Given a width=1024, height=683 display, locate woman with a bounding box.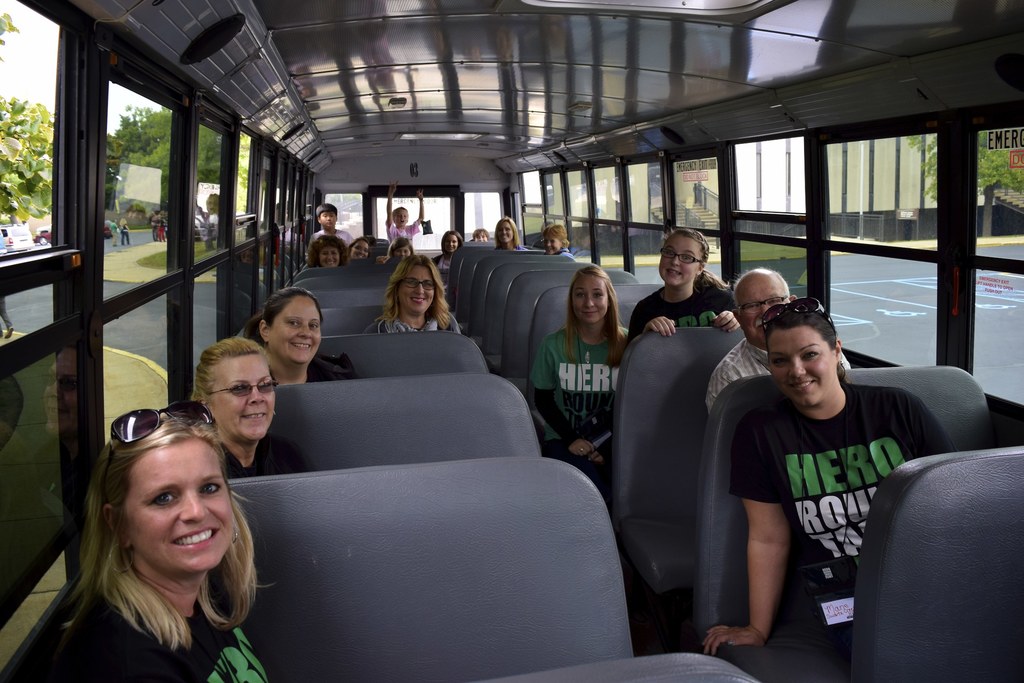
Located: {"x1": 696, "y1": 298, "x2": 966, "y2": 682}.
